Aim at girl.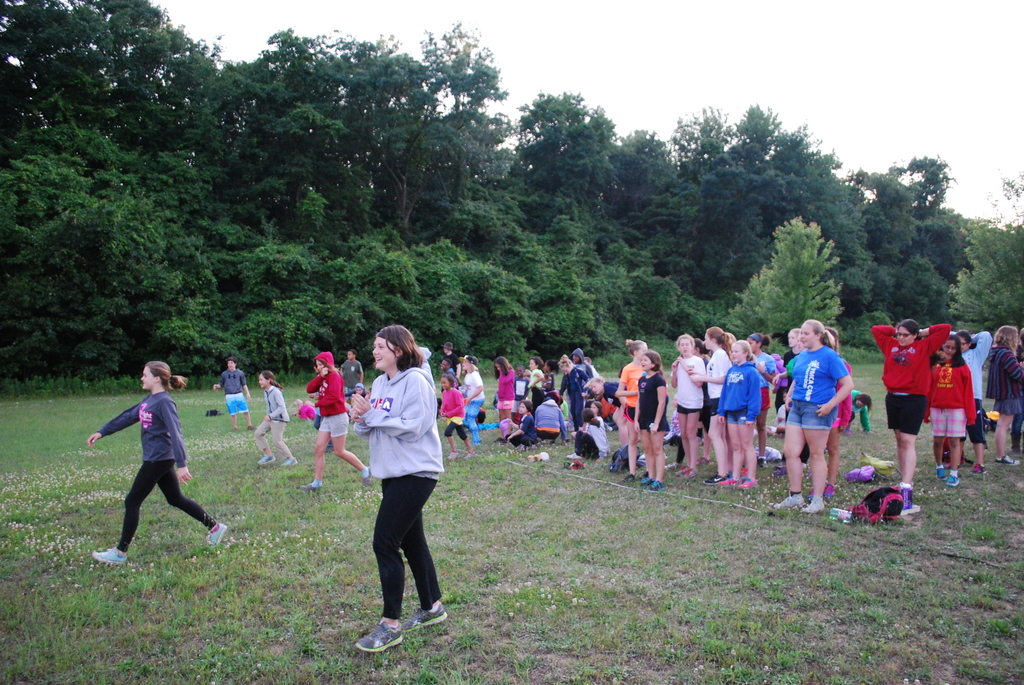
Aimed at <box>669,332,704,477</box>.
